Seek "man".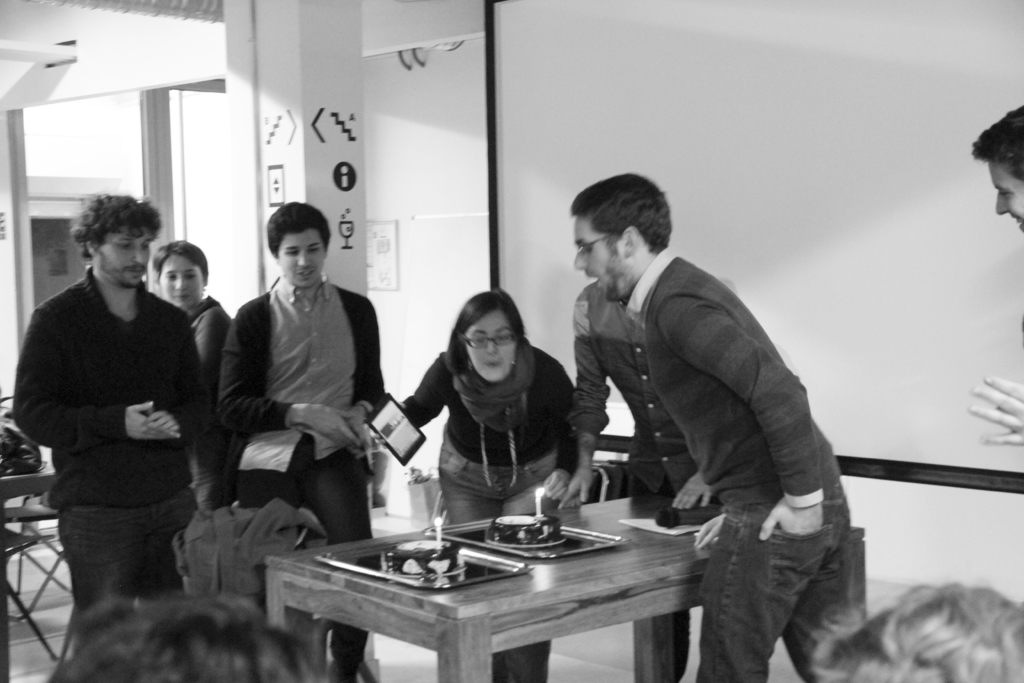
box(545, 166, 860, 636).
